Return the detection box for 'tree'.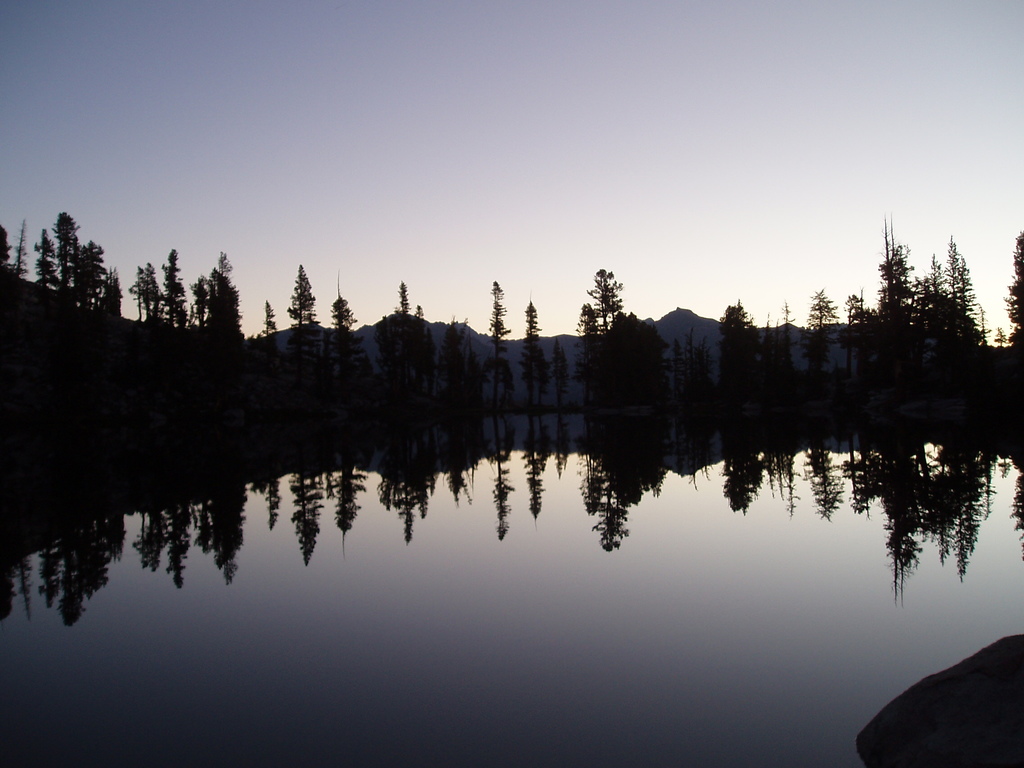
<region>253, 294, 292, 390</region>.
